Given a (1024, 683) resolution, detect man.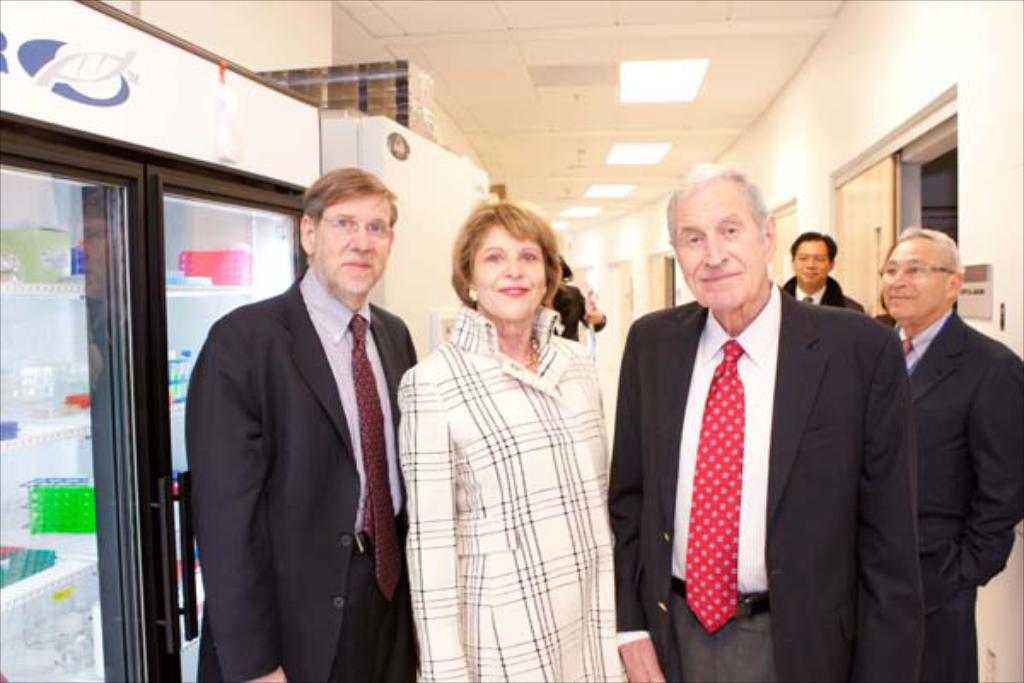
[x1=186, y1=162, x2=416, y2=681].
